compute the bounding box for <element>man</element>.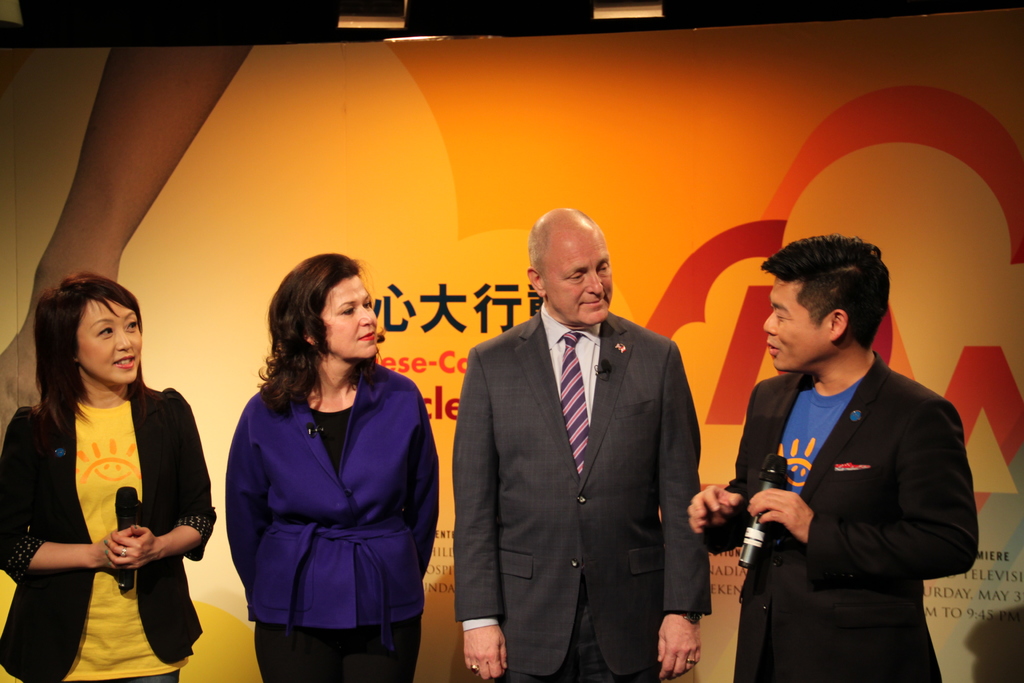
<region>686, 232, 979, 682</region>.
